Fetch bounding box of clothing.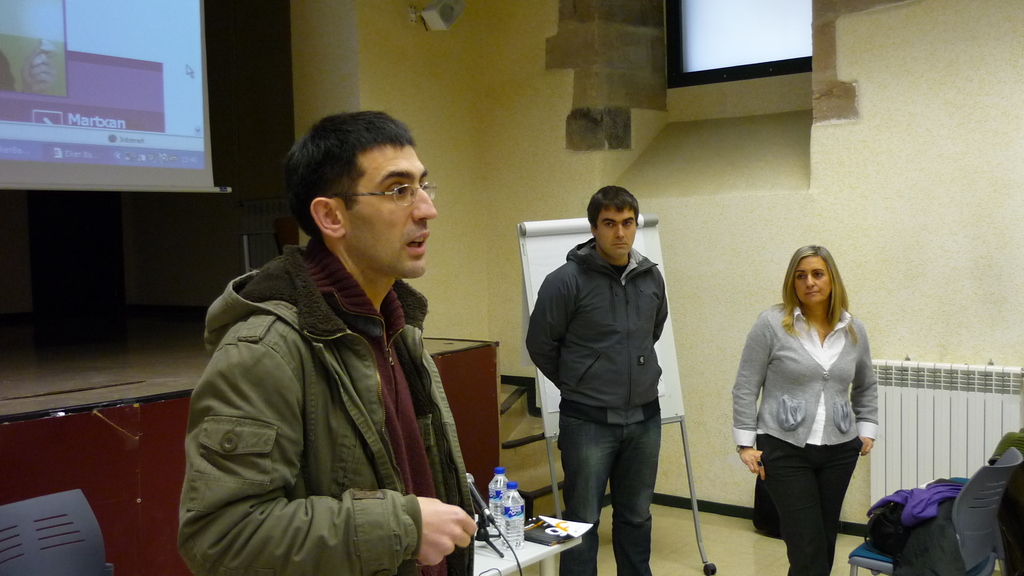
Bbox: <region>758, 433, 867, 575</region>.
